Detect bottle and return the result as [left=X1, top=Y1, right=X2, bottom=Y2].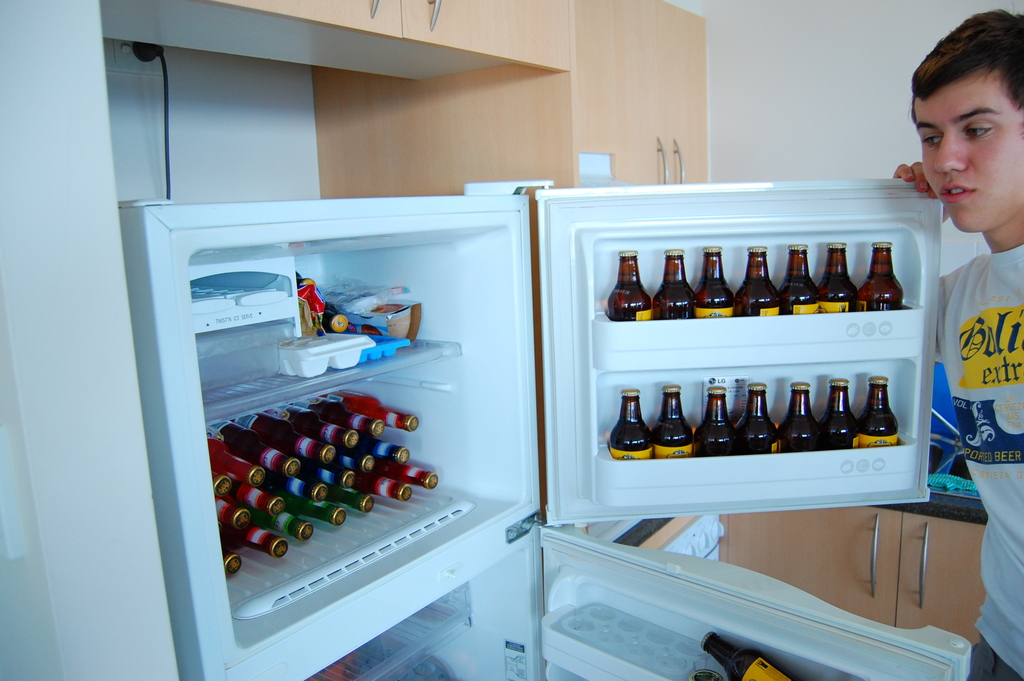
[left=378, top=459, right=439, bottom=491].
